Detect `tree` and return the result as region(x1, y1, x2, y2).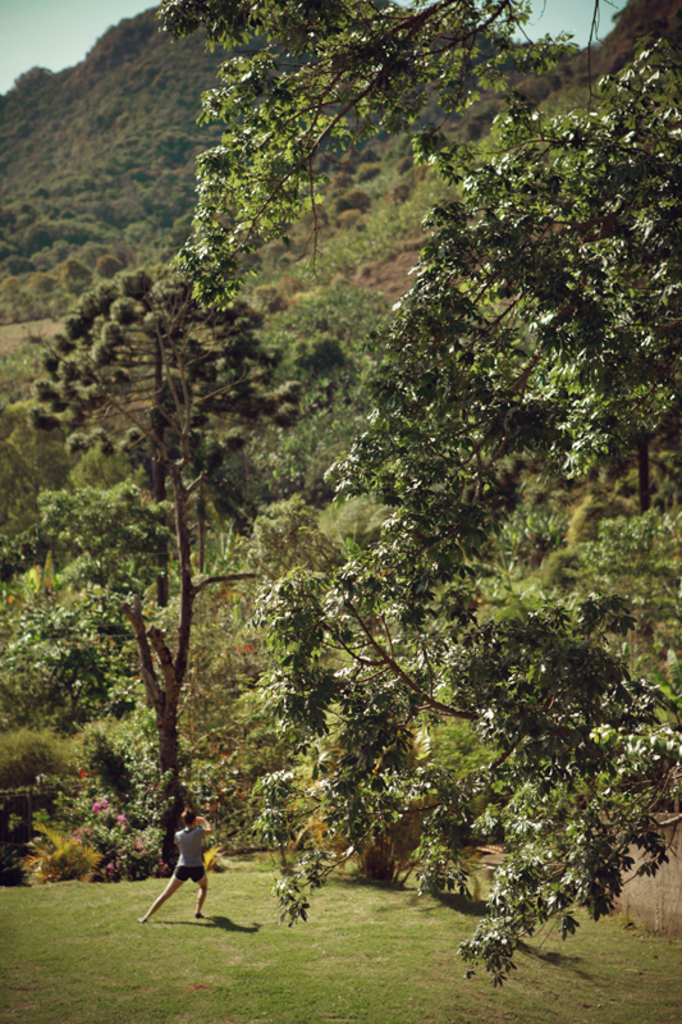
region(0, 556, 201, 873).
